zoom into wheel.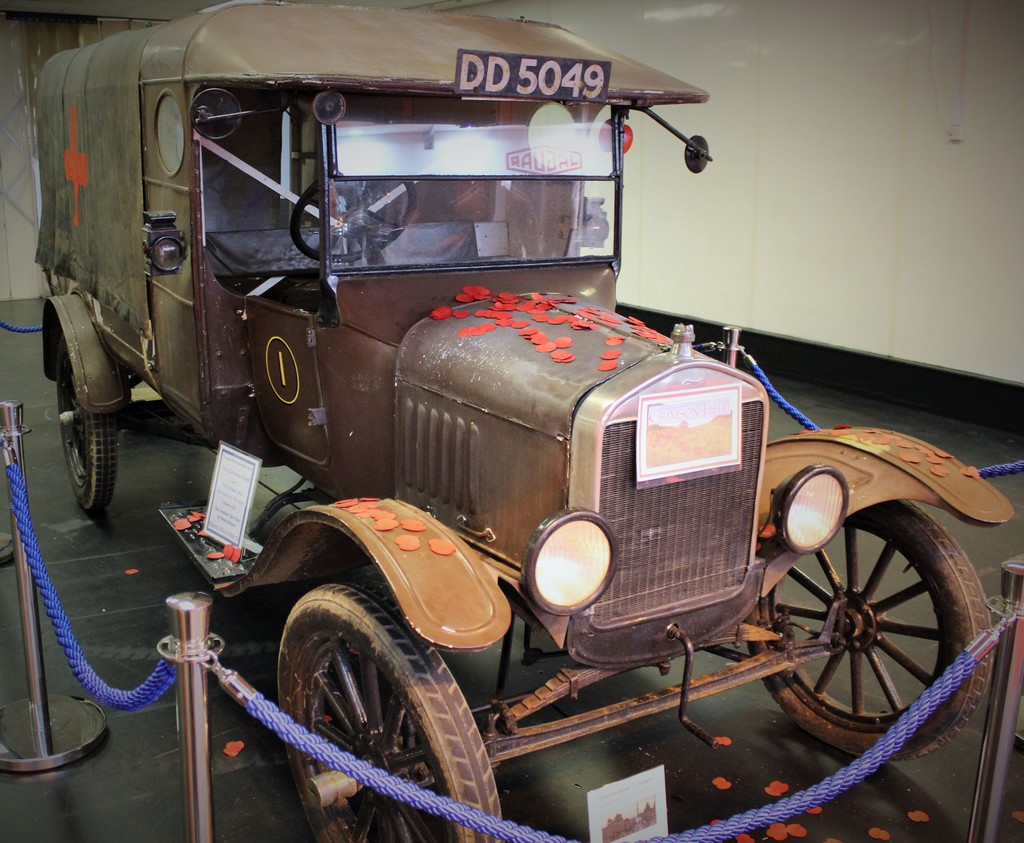
Zoom target: (x1=269, y1=579, x2=509, y2=842).
